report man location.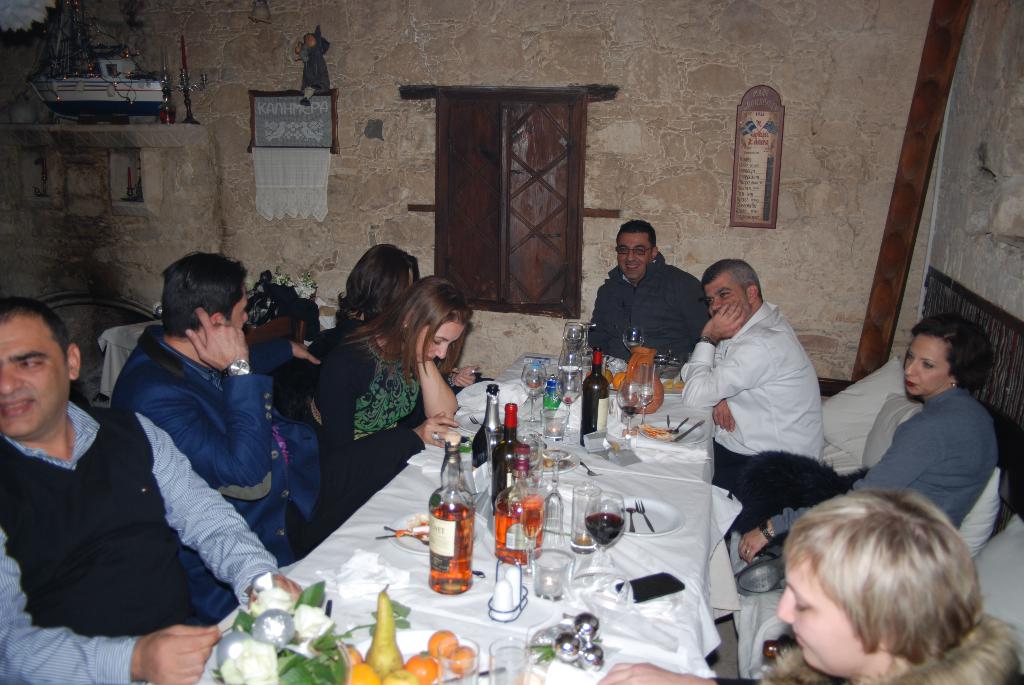
Report: l=676, t=260, r=822, b=481.
